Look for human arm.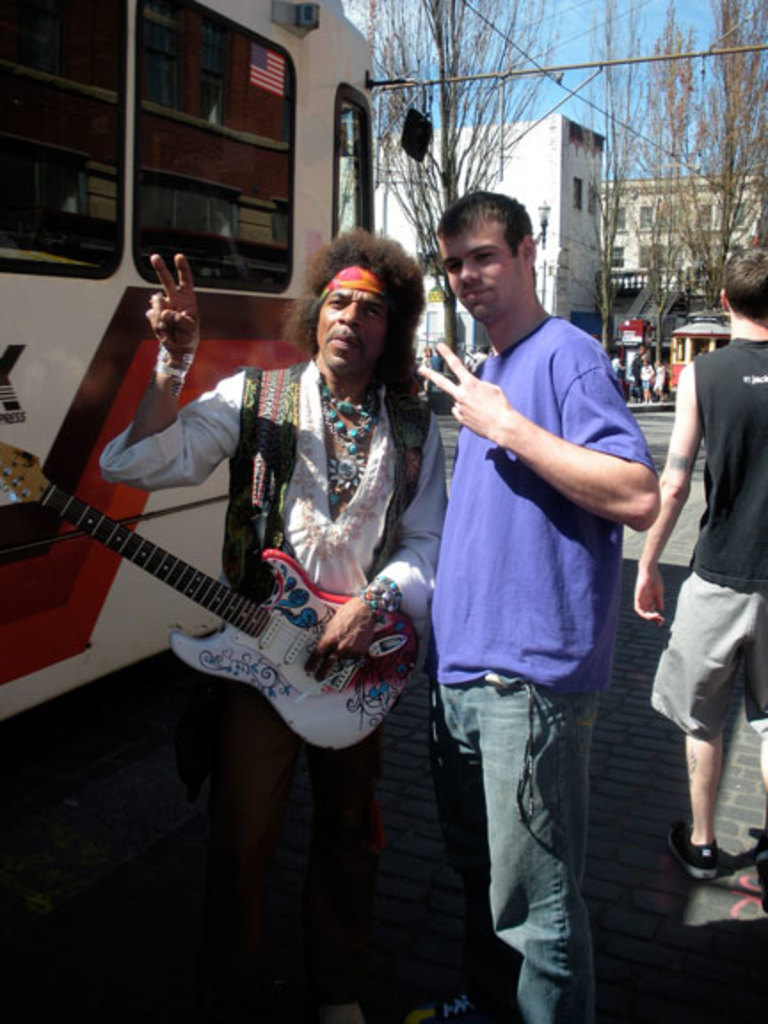
Found: (306,421,446,686).
